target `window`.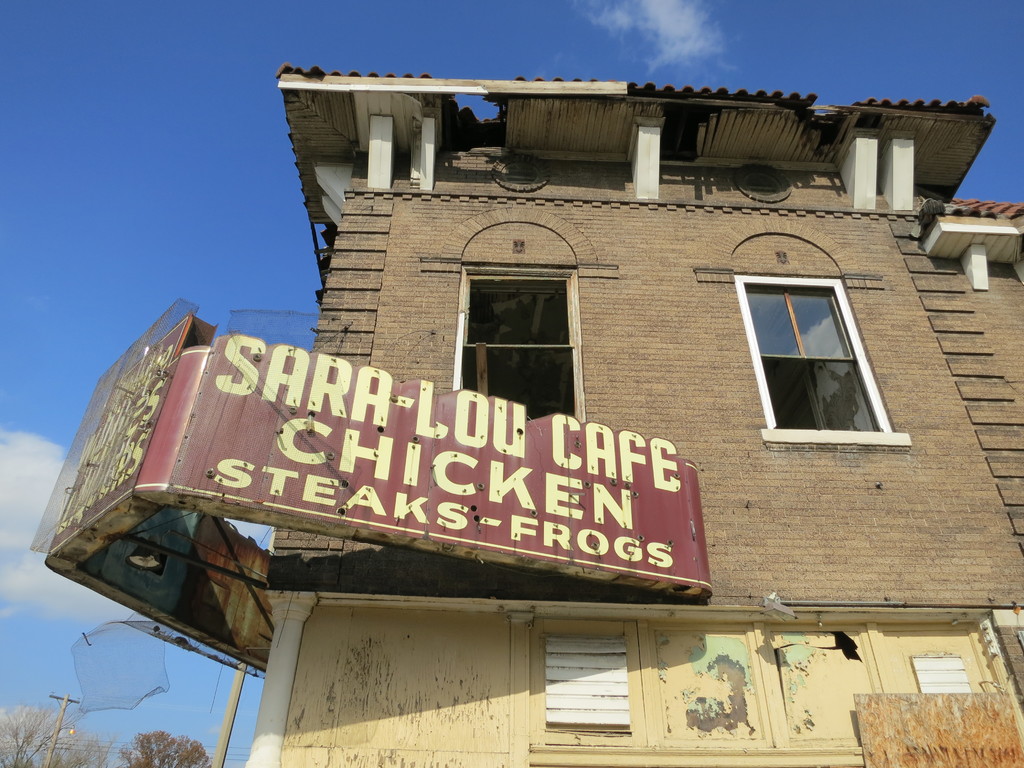
Target region: (left=453, top=262, right=586, bottom=421).
